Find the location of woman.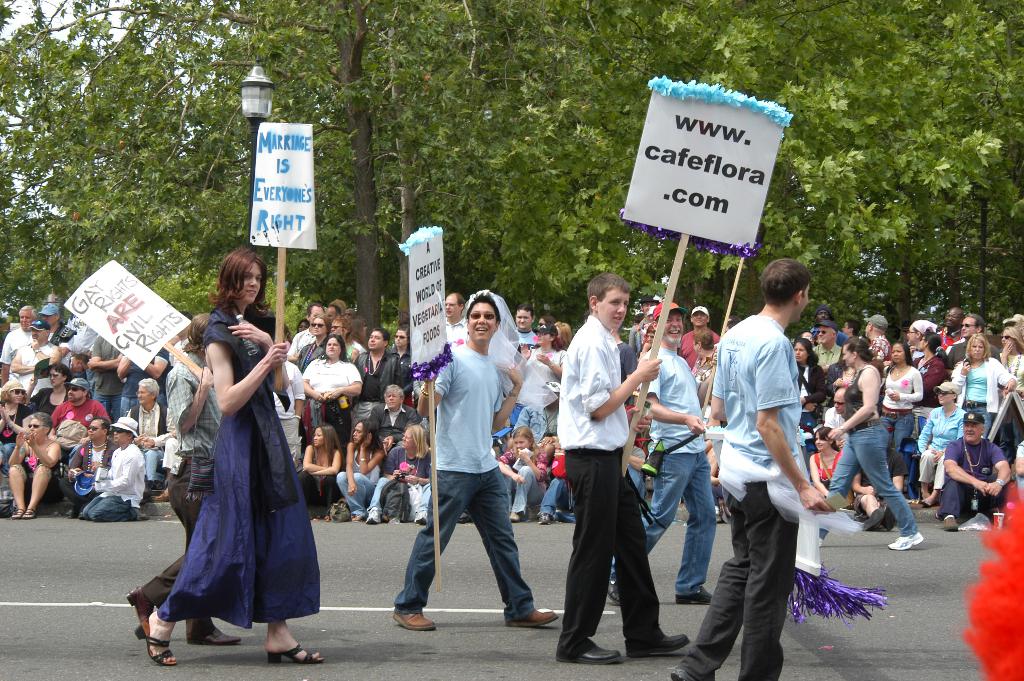
Location: x1=27, y1=361, x2=74, y2=418.
